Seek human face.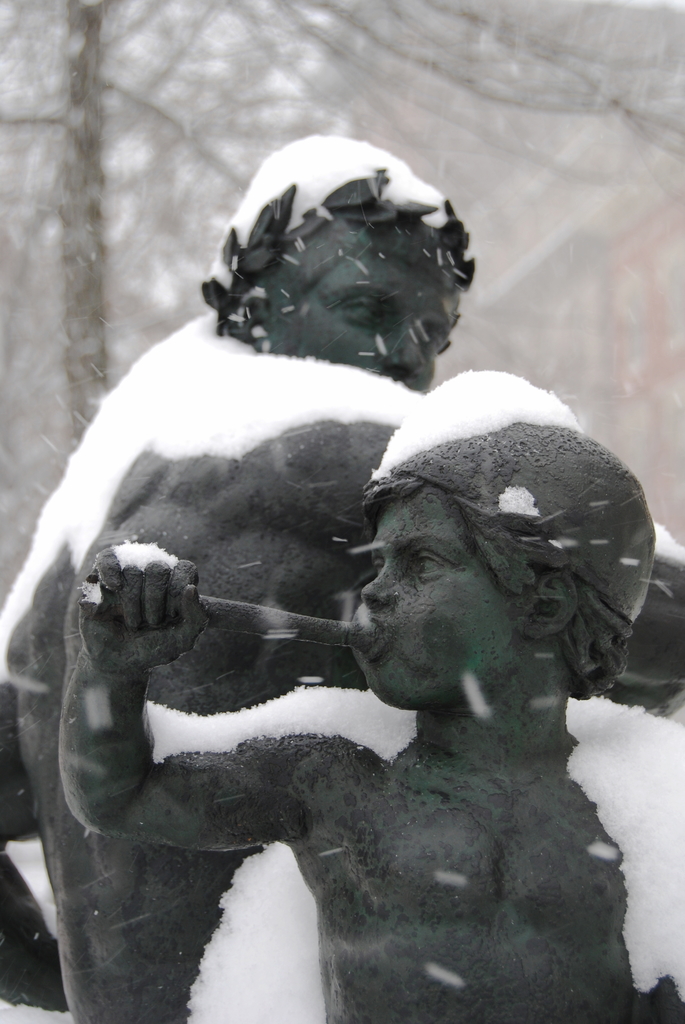
265:236:461:391.
